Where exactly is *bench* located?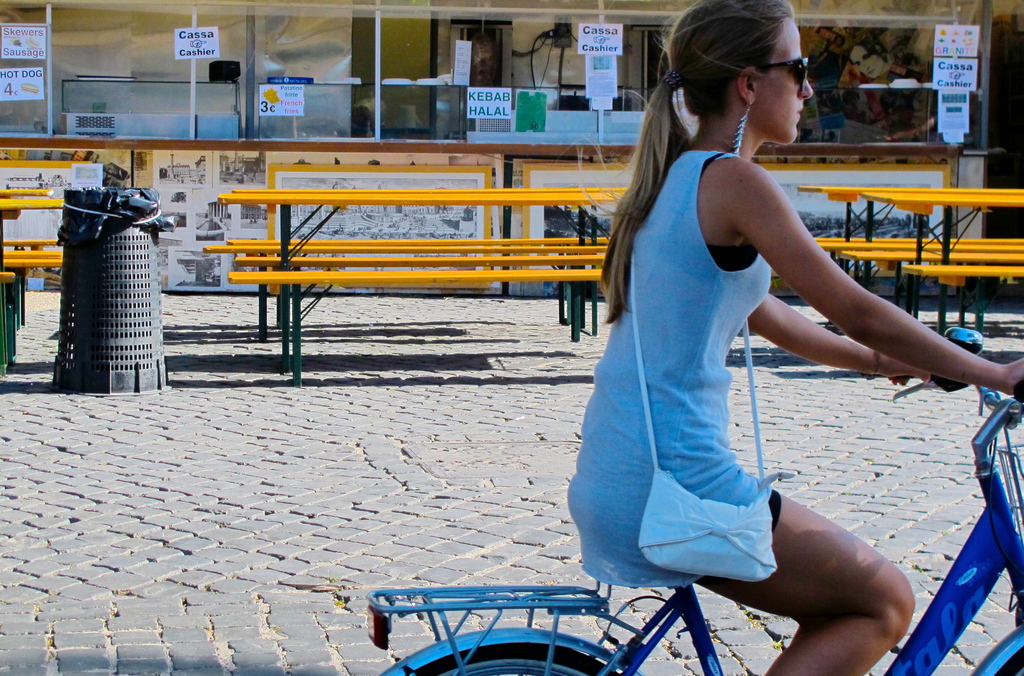
Its bounding box is locate(840, 194, 1023, 356).
